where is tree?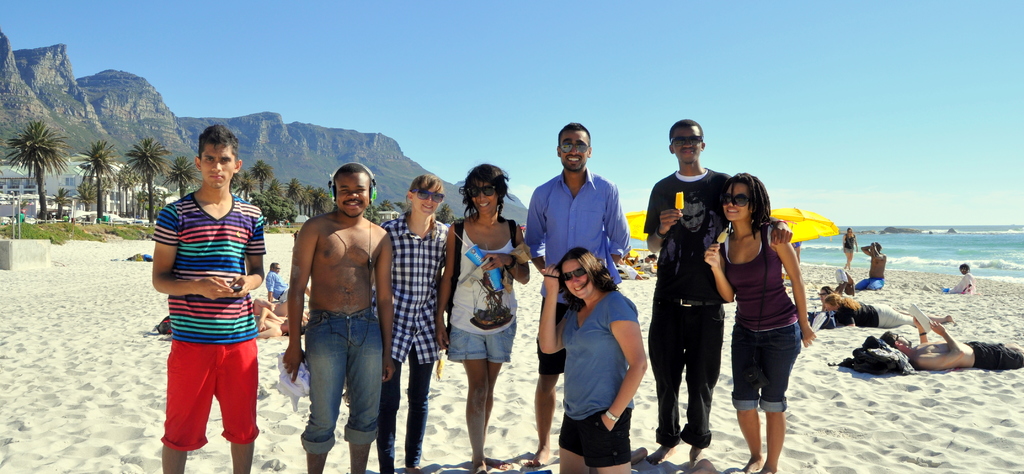
crop(257, 163, 273, 196).
